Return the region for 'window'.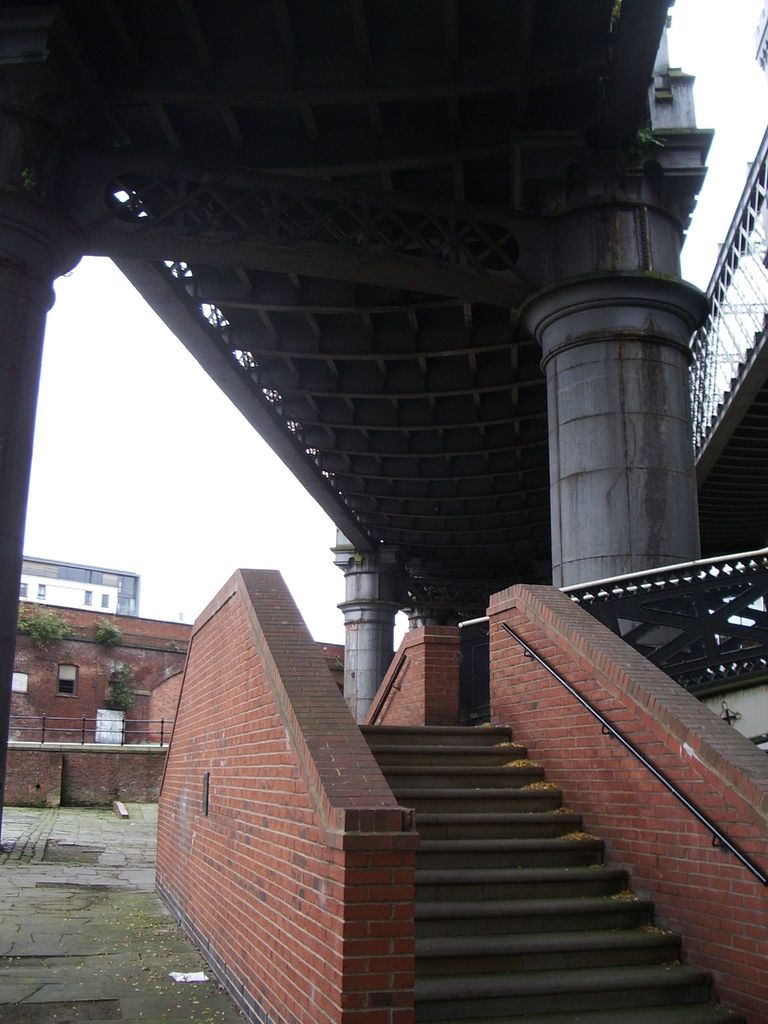
x1=58 y1=662 x2=77 y2=694.
